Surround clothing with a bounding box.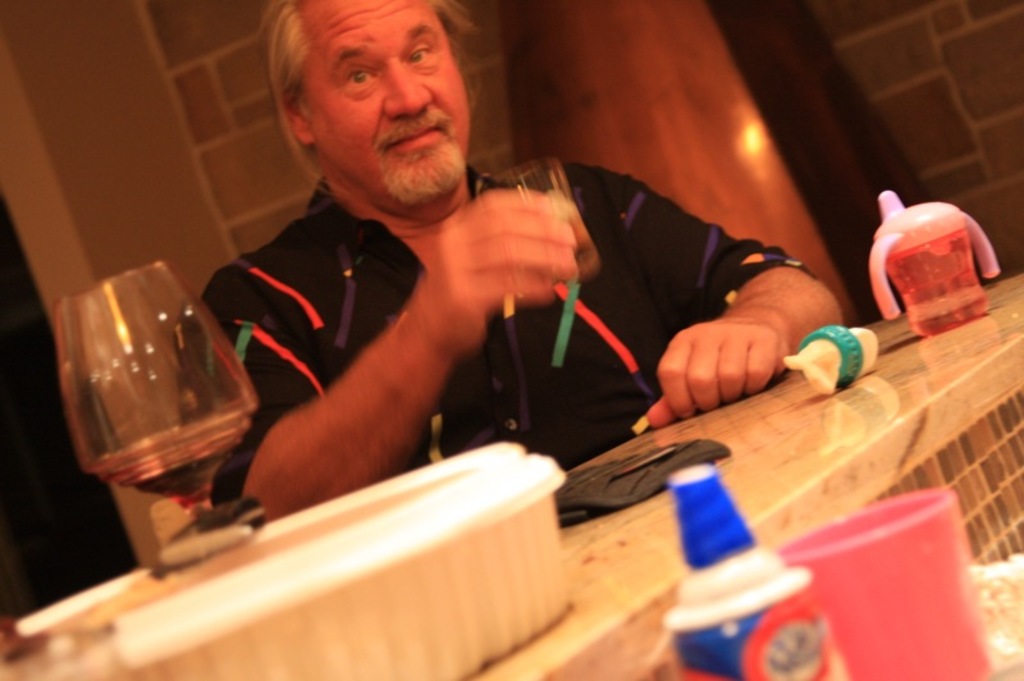
box(170, 173, 815, 507).
